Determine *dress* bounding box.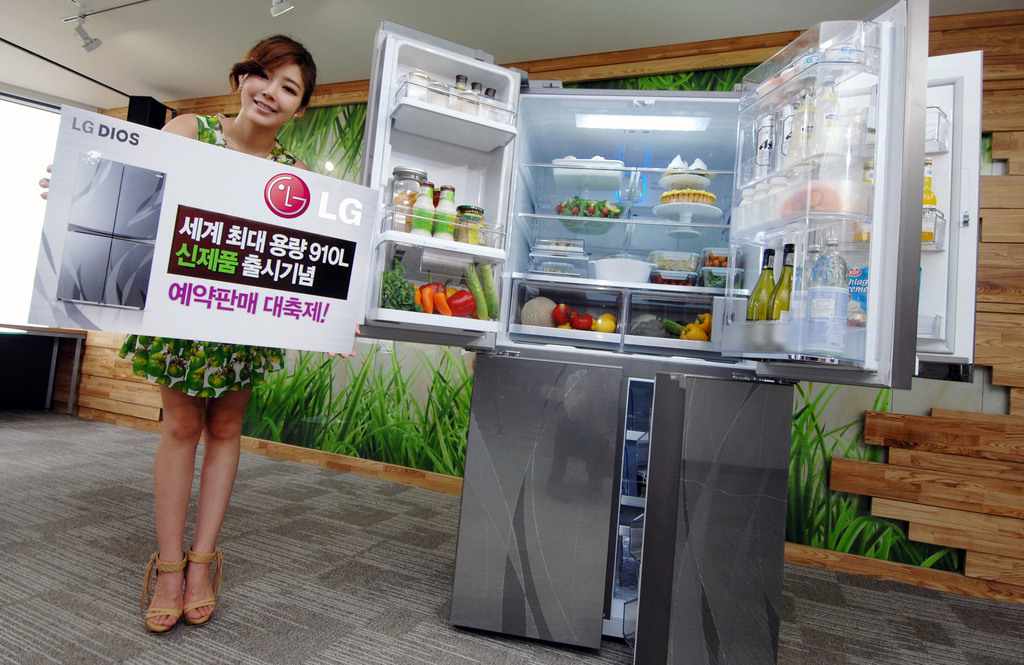
Determined: 120 109 295 400.
